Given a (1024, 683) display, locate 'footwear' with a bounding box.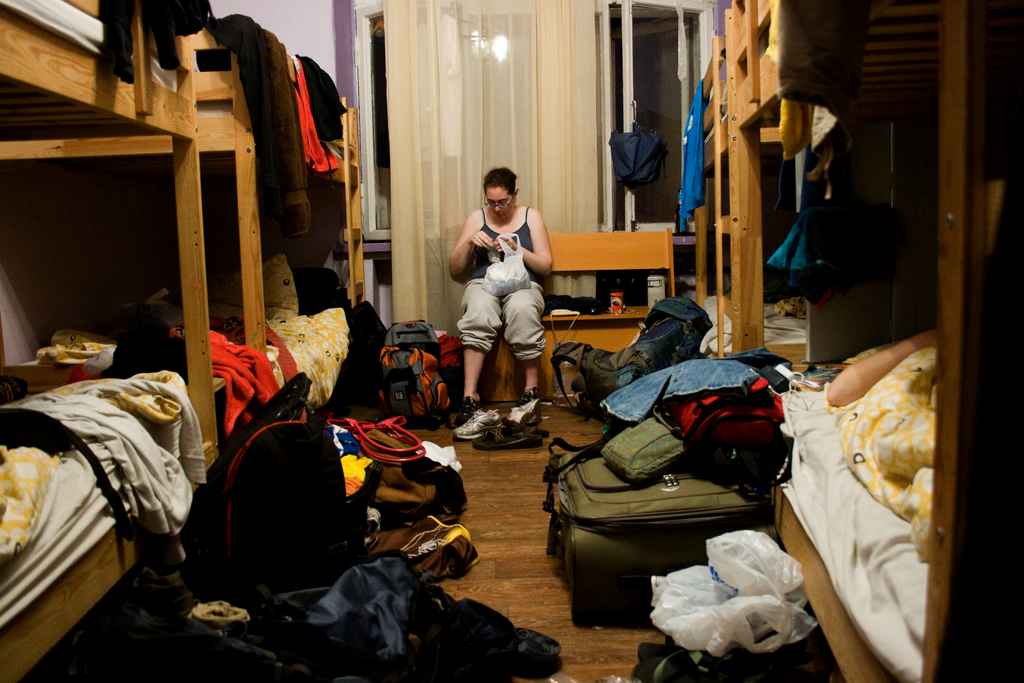
Located: x1=451, y1=410, x2=502, y2=439.
